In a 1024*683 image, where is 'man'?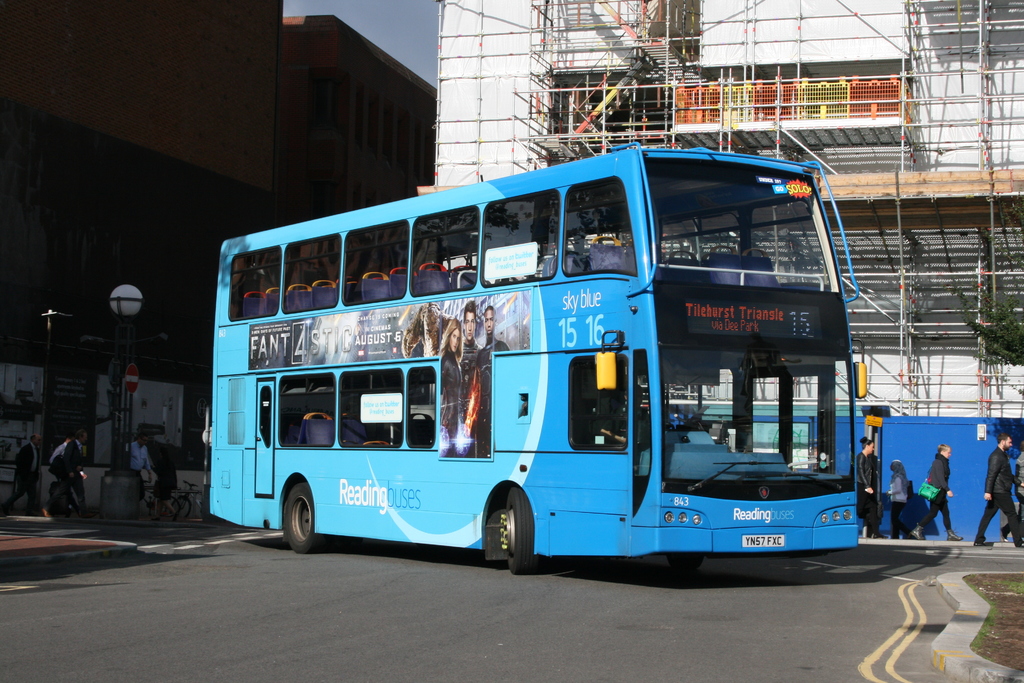
(0,436,45,511).
